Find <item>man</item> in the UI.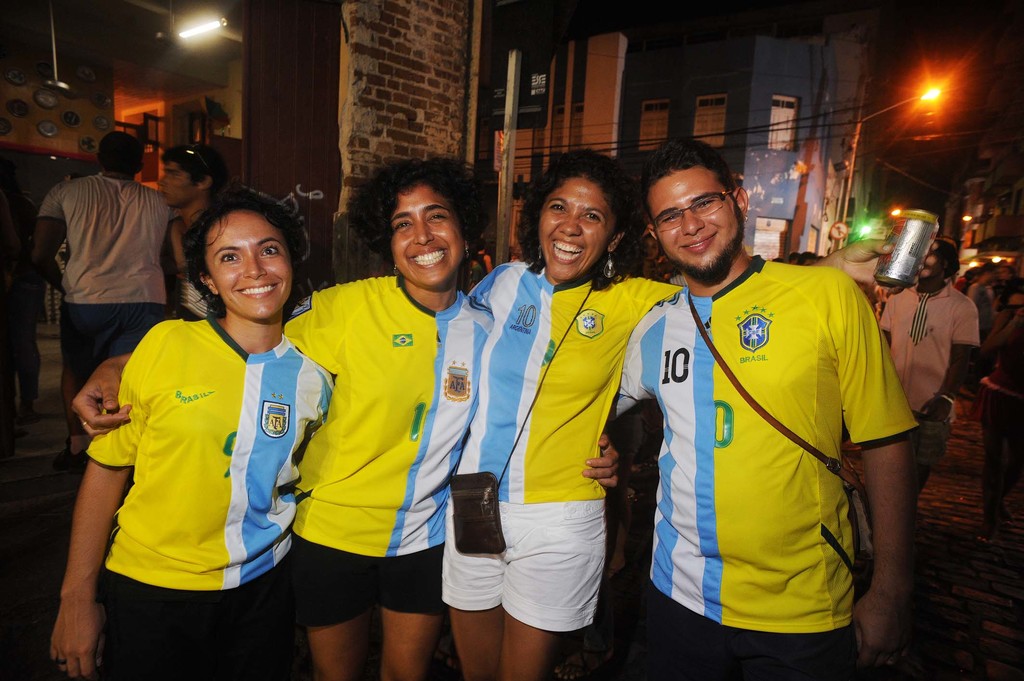
UI element at 154,144,223,312.
